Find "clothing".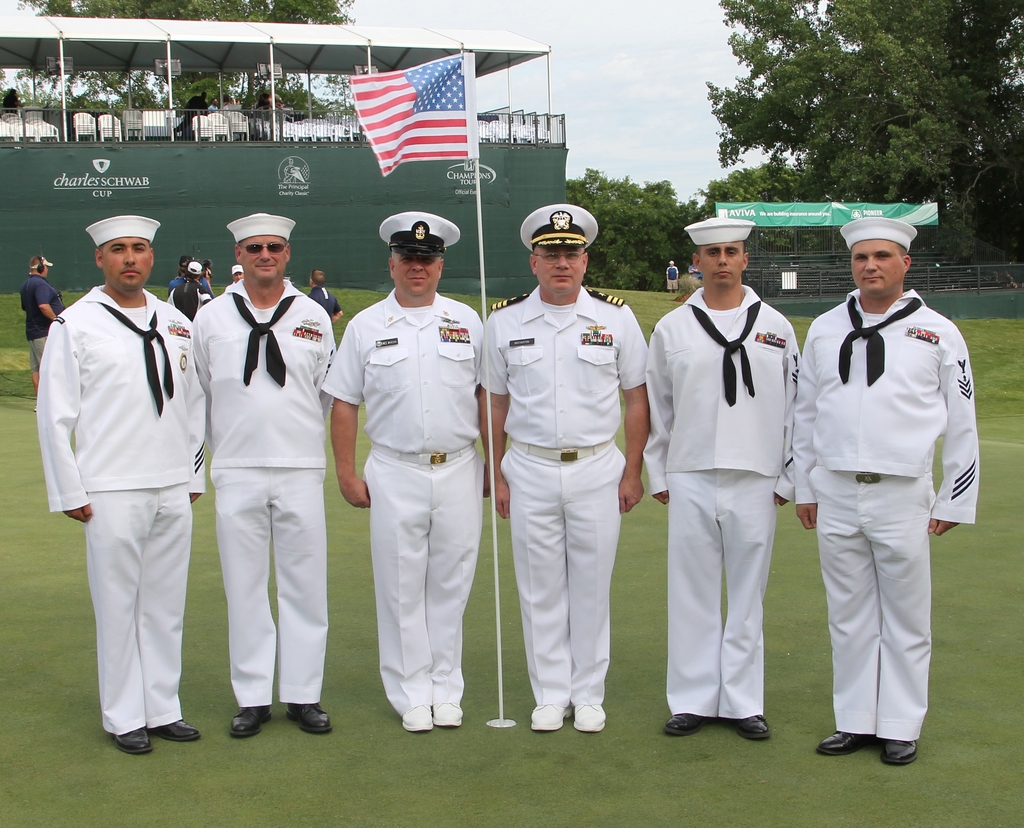
482/290/650/706.
